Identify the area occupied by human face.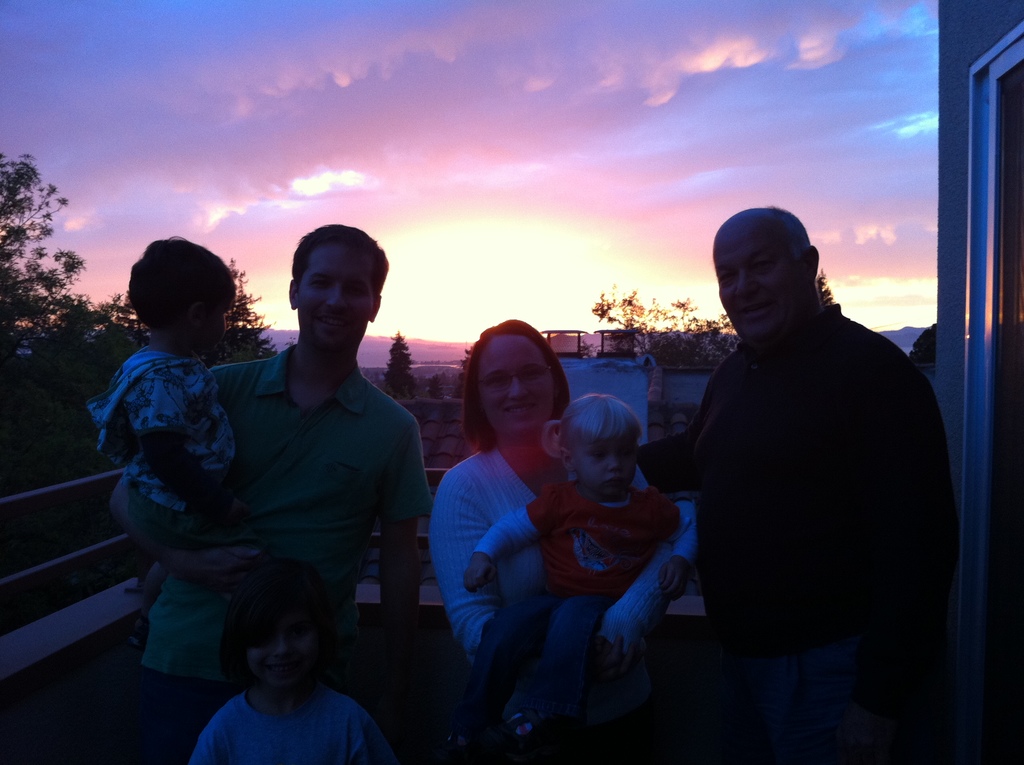
Area: 294:245:376:349.
